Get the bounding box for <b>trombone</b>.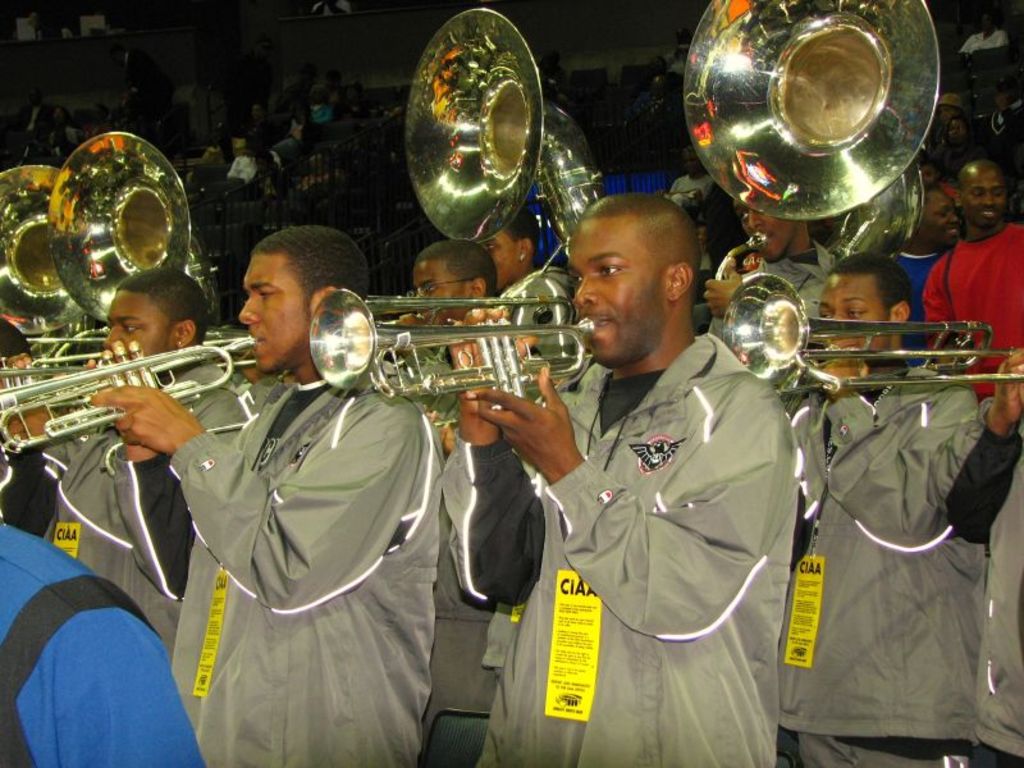
region(716, 273, 993, 394).
